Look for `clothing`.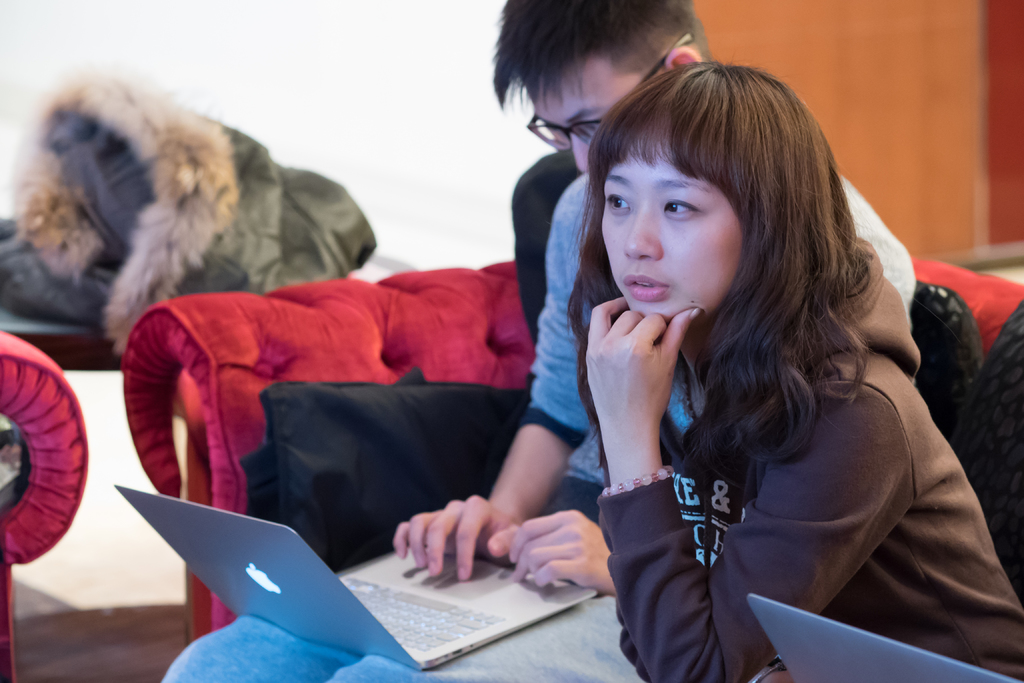
Found: 0:73:376:342.
